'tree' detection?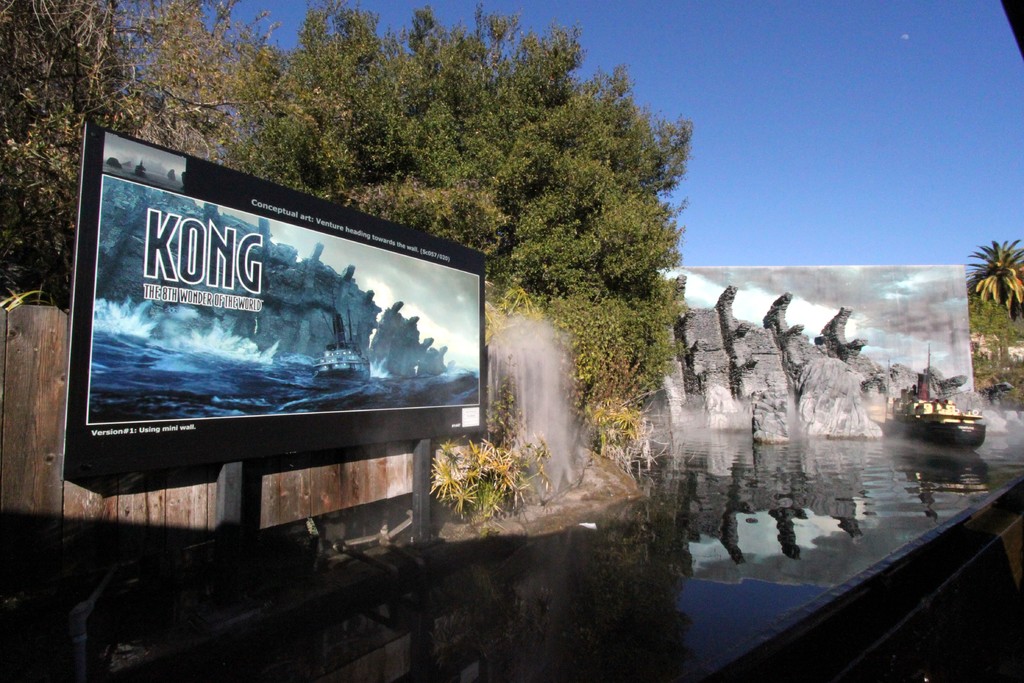
[left=0, top=0, right=299, bottom=304]
